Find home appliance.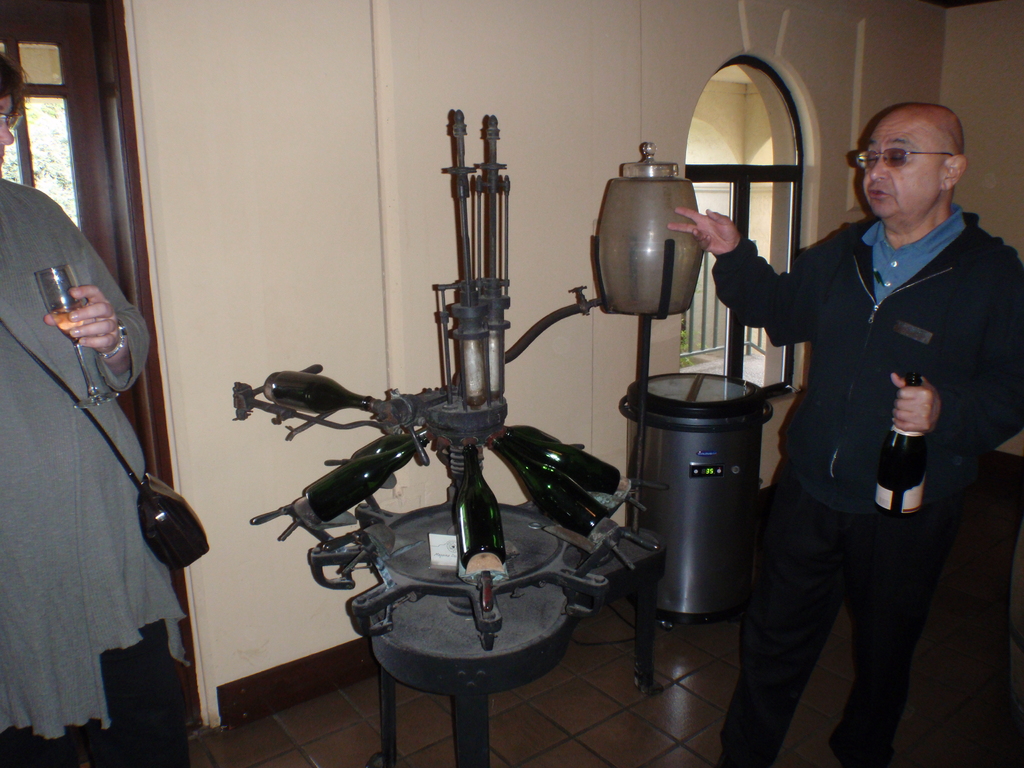
<box>626,369,771,642</box>.
